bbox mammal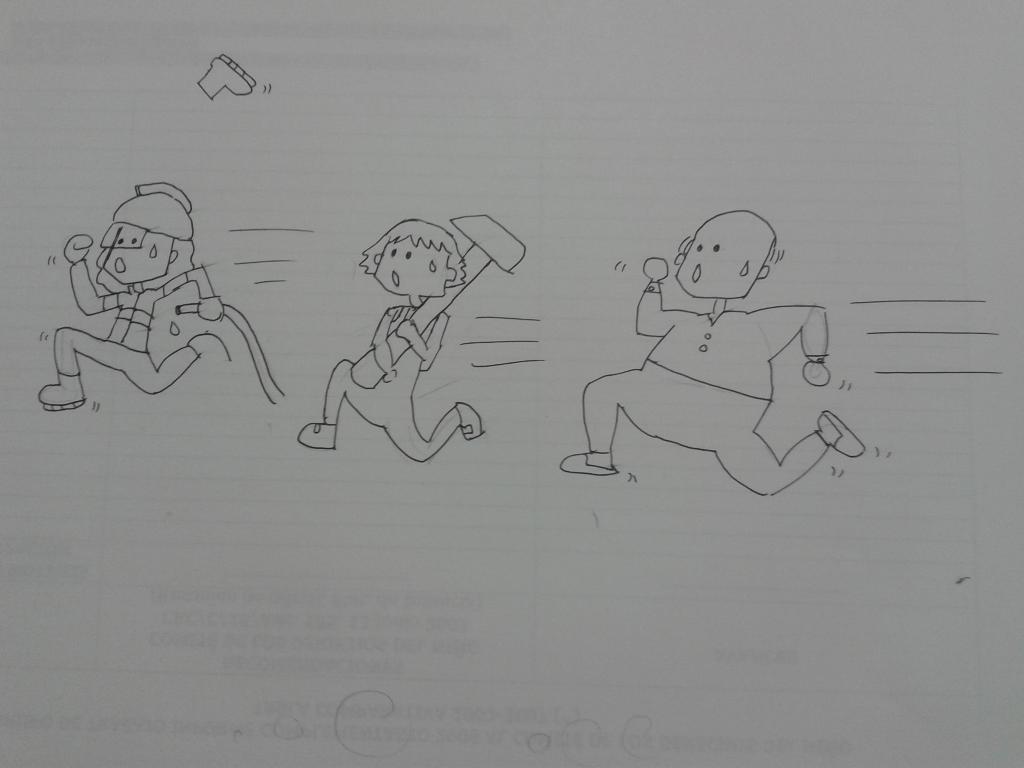
(34, 182, 223, 408)
